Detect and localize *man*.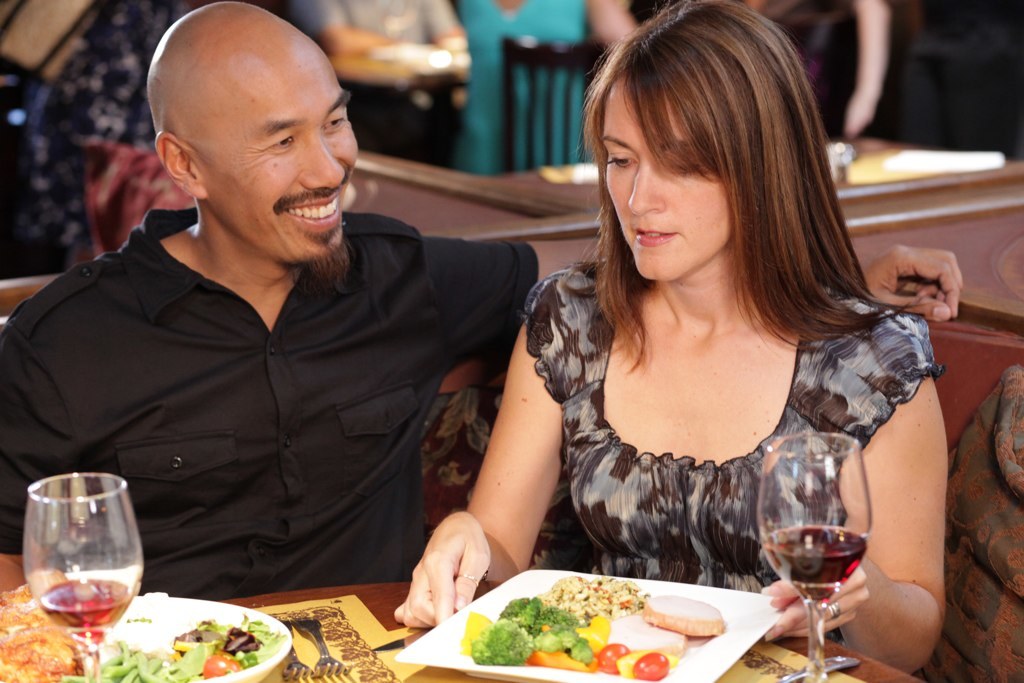
Localized at <bbox>1, 2, 958, 599</bbox>.
